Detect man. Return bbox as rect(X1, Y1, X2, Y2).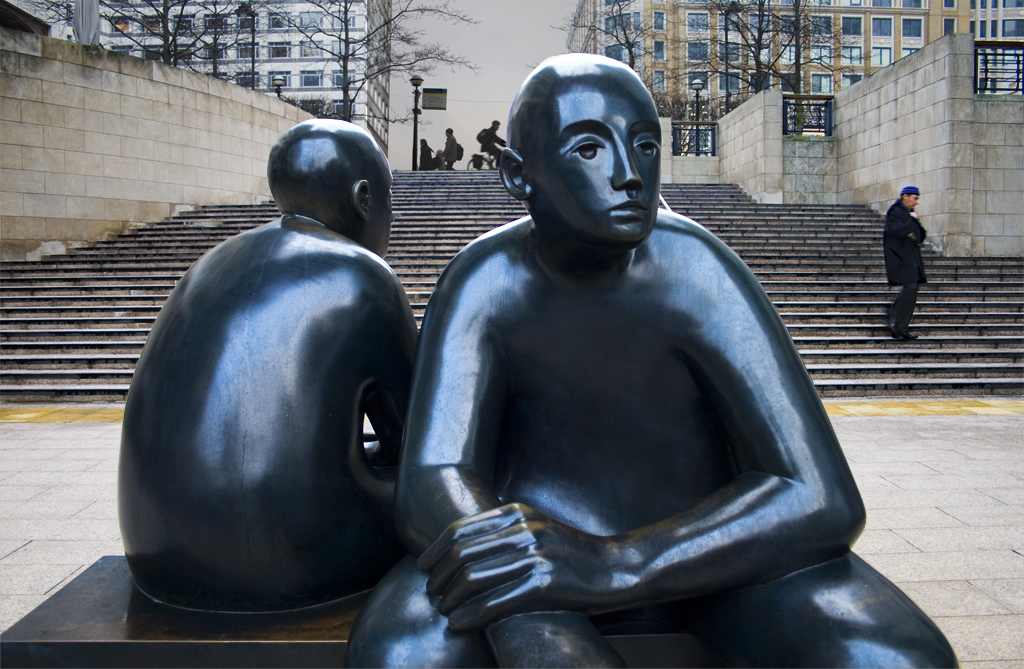
rect(880, 176, 950, 328).
